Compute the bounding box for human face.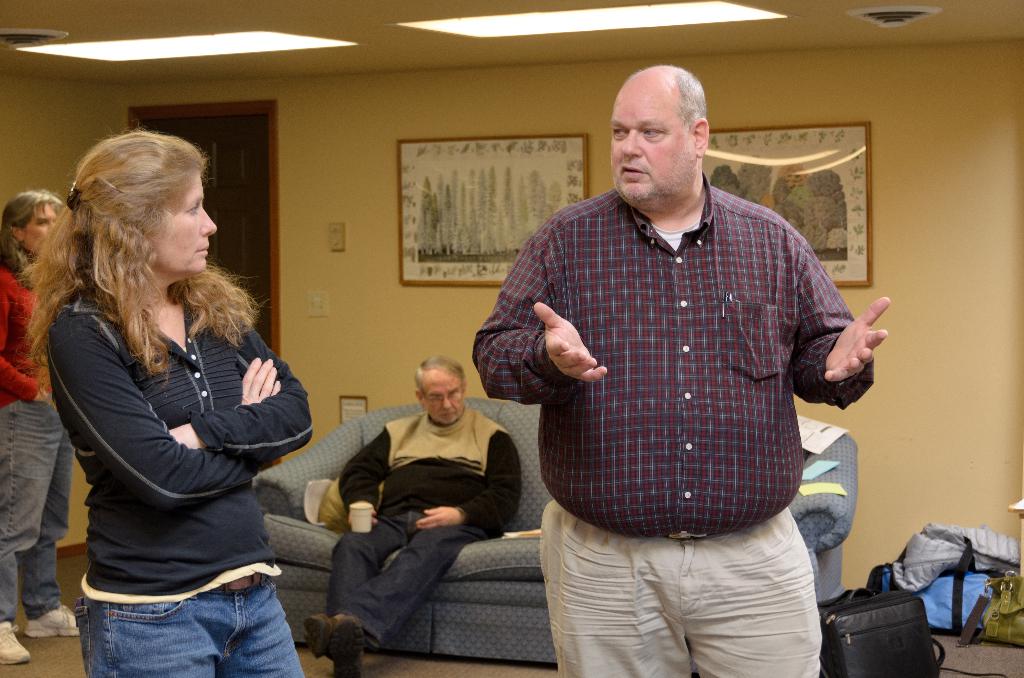
<region>26, 204, 59, 256</region>.
